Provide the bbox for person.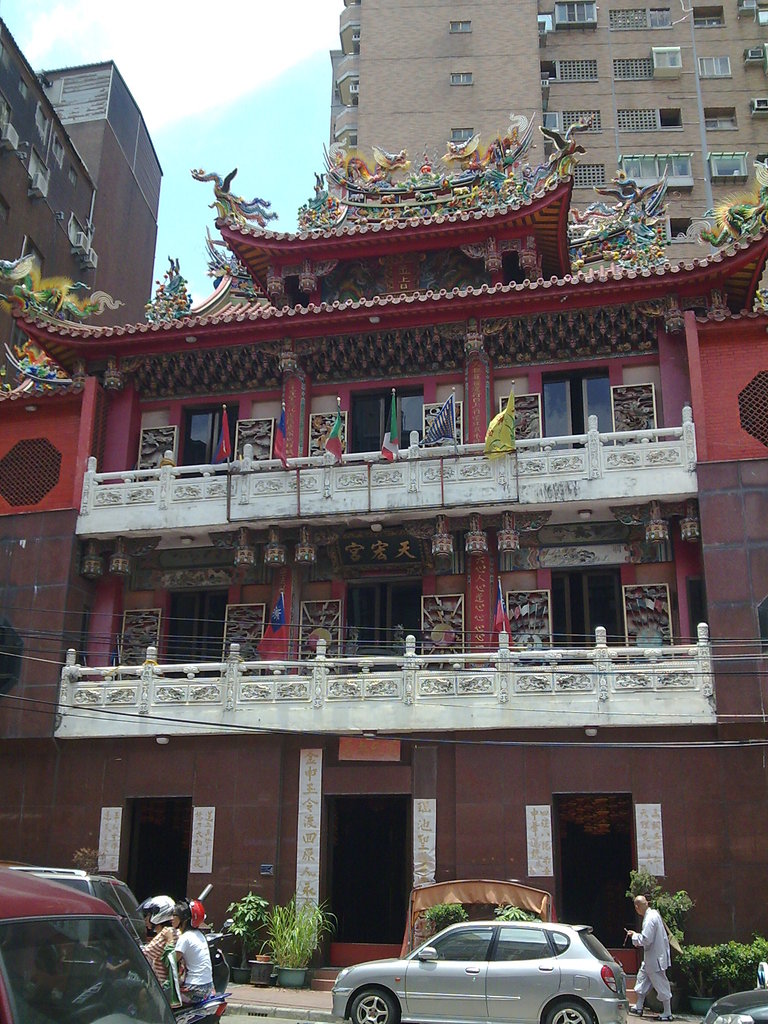
97/898/179/1012.
